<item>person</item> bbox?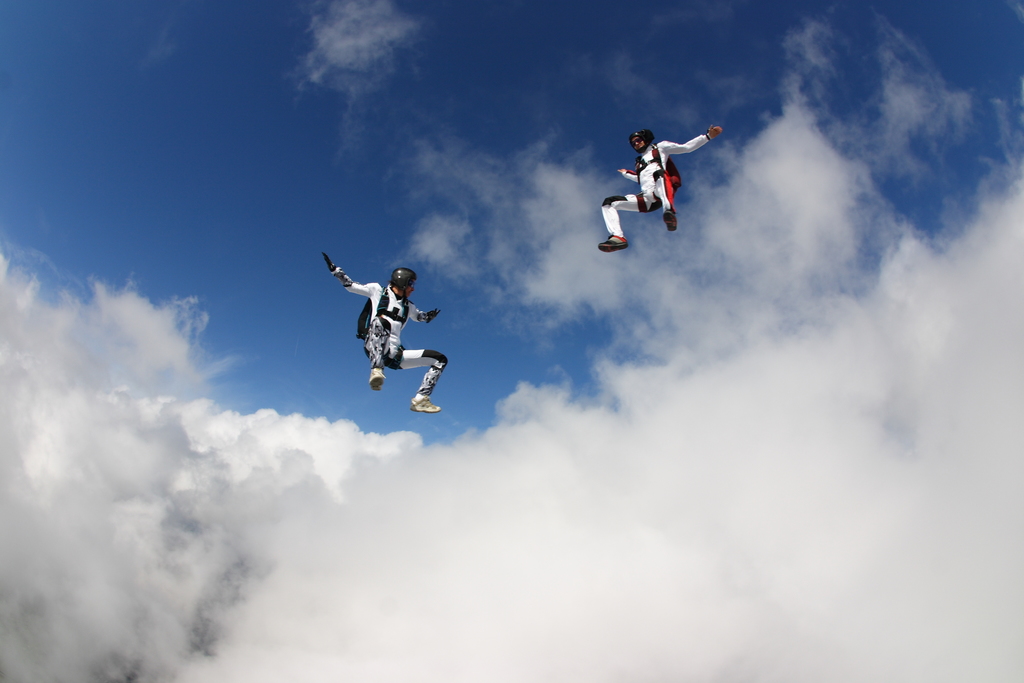
BBox(326, 251, 447, 422)
